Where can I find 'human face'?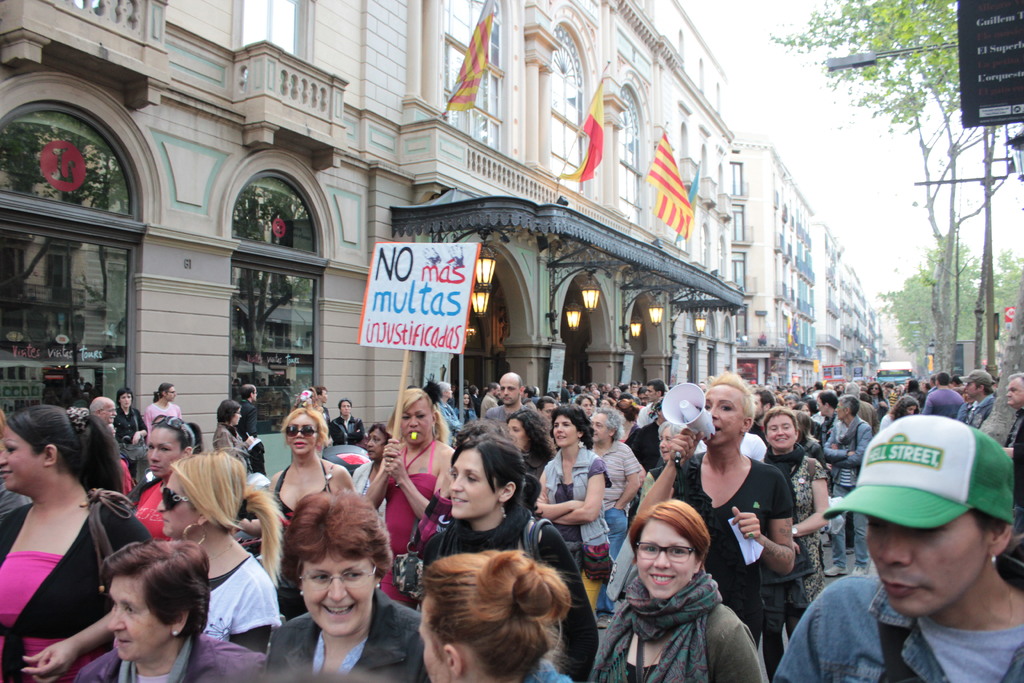
You can find it at <bbox>708, 387, 740, 441</bbox>.
